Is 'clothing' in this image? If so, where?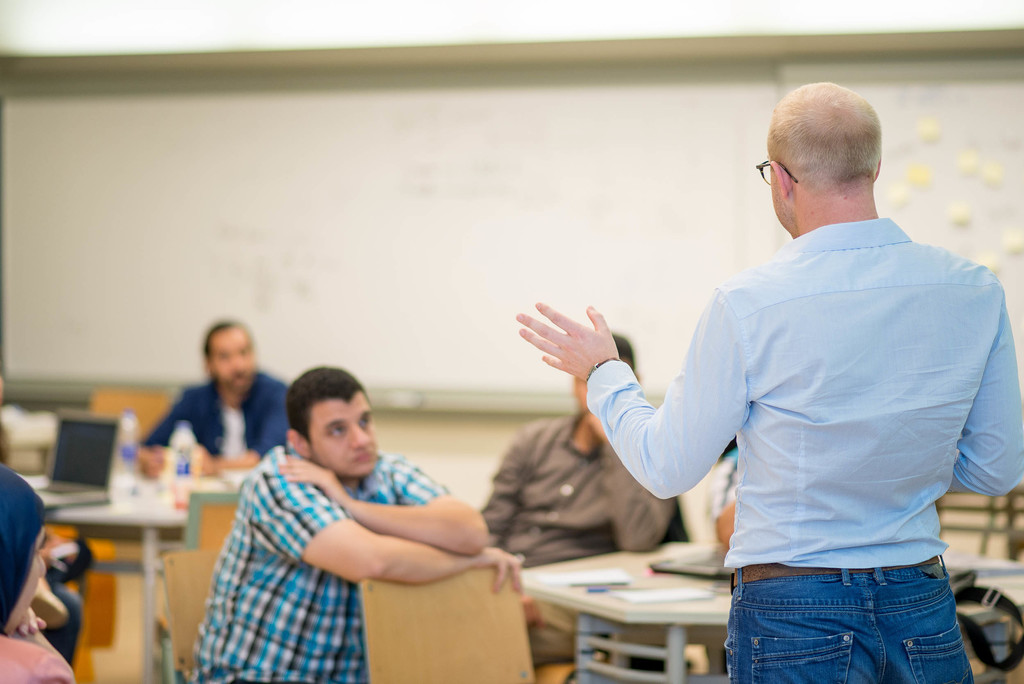
Yes, at Rect(191, 436, 449, 683).
